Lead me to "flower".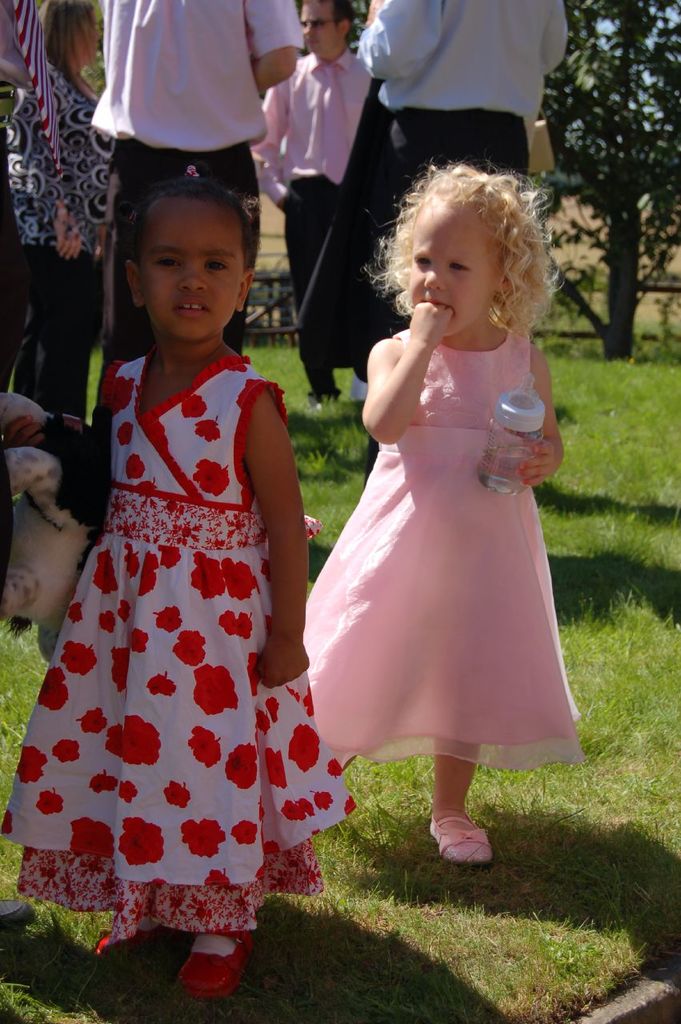
Lead to x1=180, y1=814, x2=220, y2=864.
